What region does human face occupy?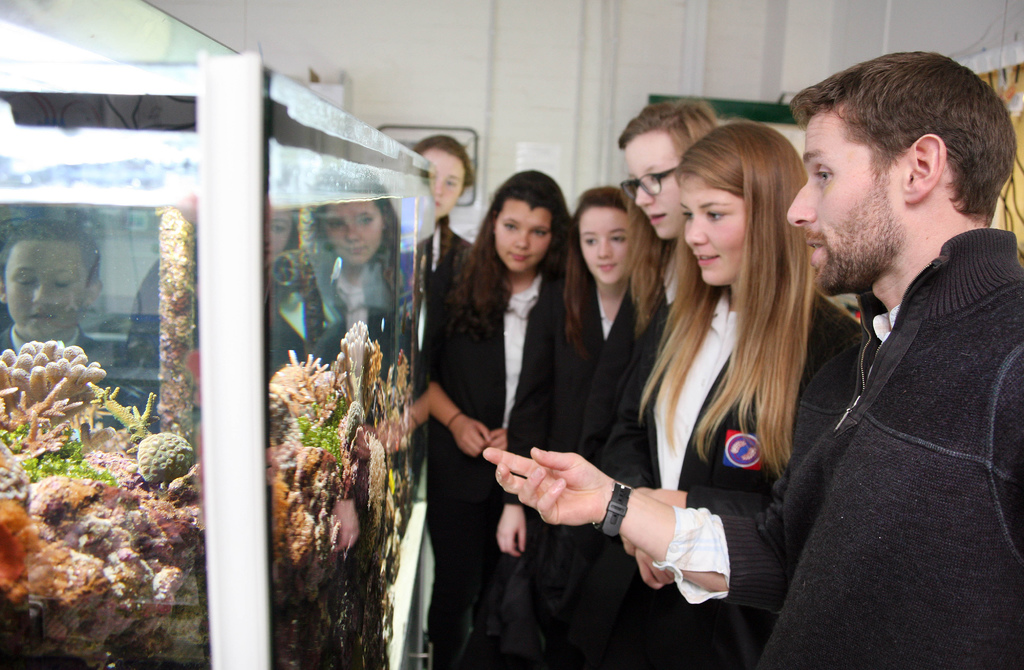
489/199/553/273.
